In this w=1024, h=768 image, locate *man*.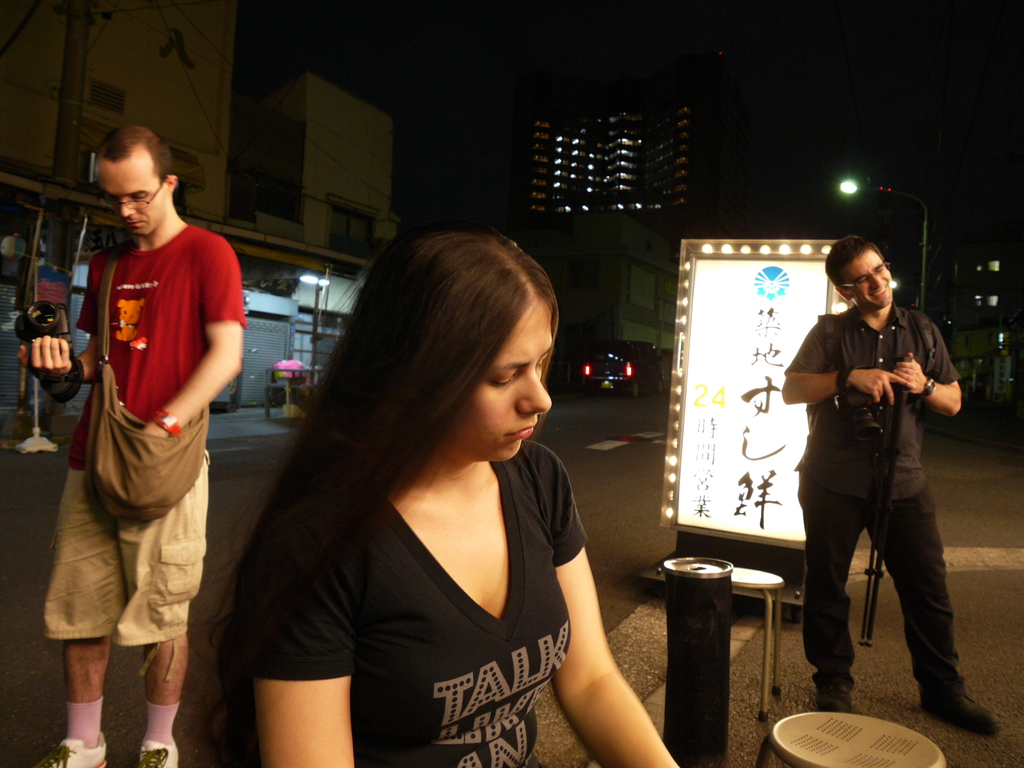
Bounding box: 17/125/248/767.
